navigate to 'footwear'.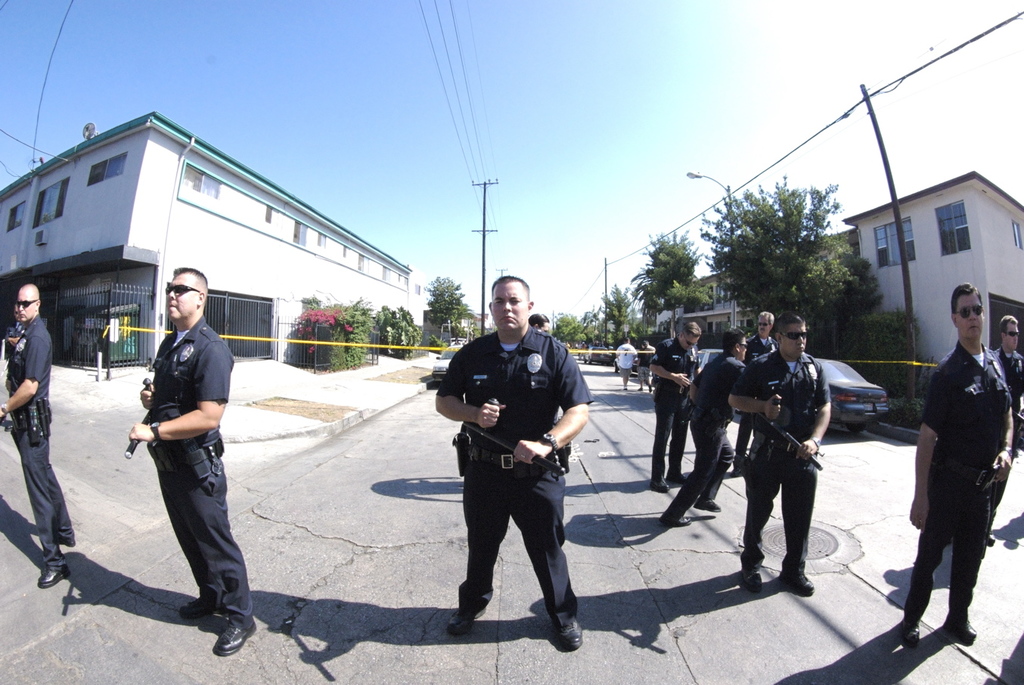
Navigation target: [942, 611, 979, 642].
